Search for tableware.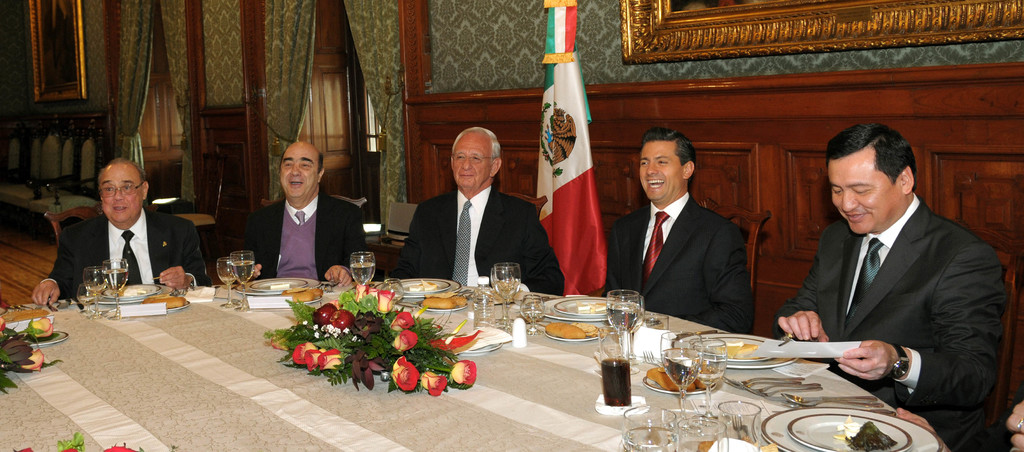
Found at locate(760, 404, 948, 451).
